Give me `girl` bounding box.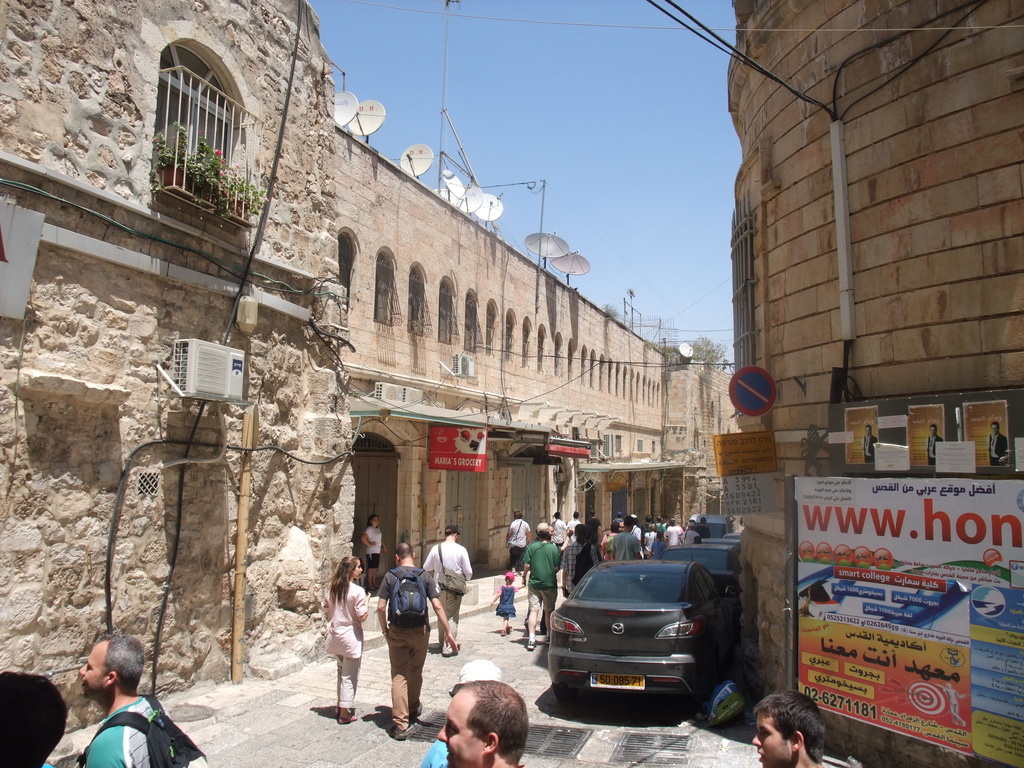
bbox=[489, 572, 522, 641].
